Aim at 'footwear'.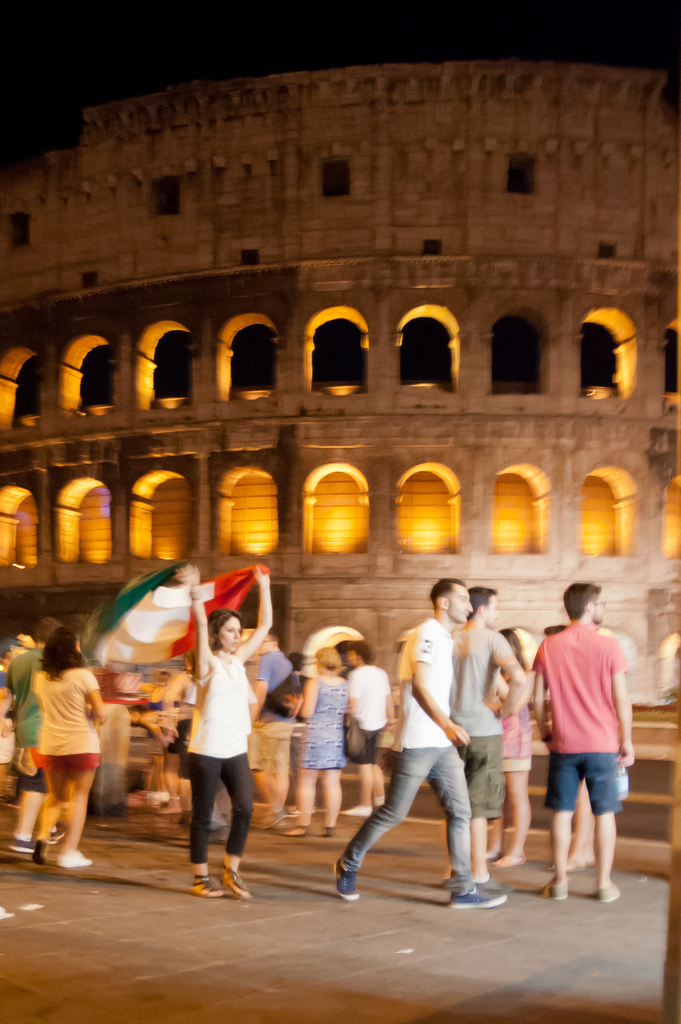
Aimed at pyautogui.locateOnScreen(491, 845, 524, 868).
